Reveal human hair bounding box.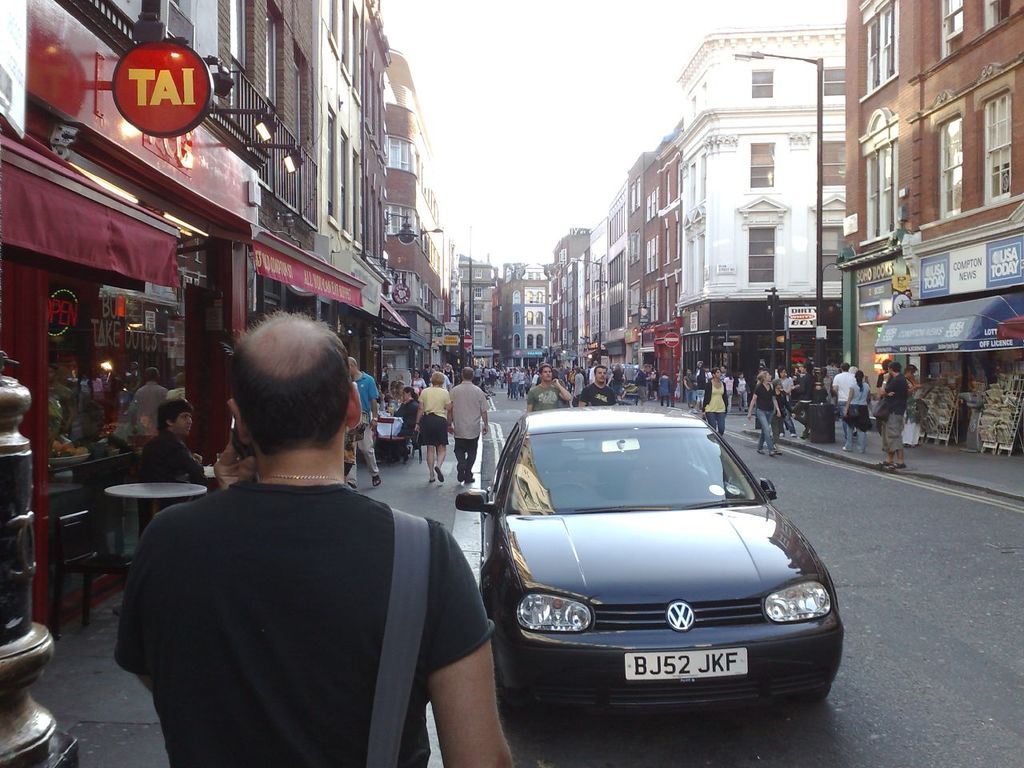
Revealed: 215 317 338 460.
